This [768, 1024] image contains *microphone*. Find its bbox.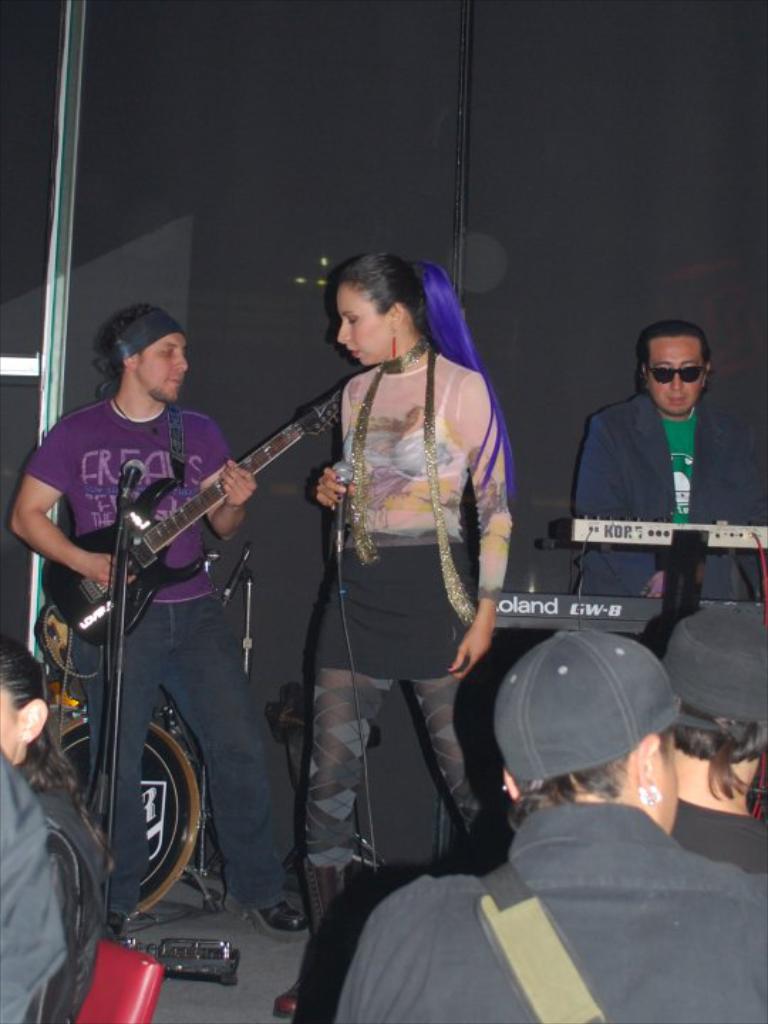
x1=112, y1=454, x2=149, y2=529.
